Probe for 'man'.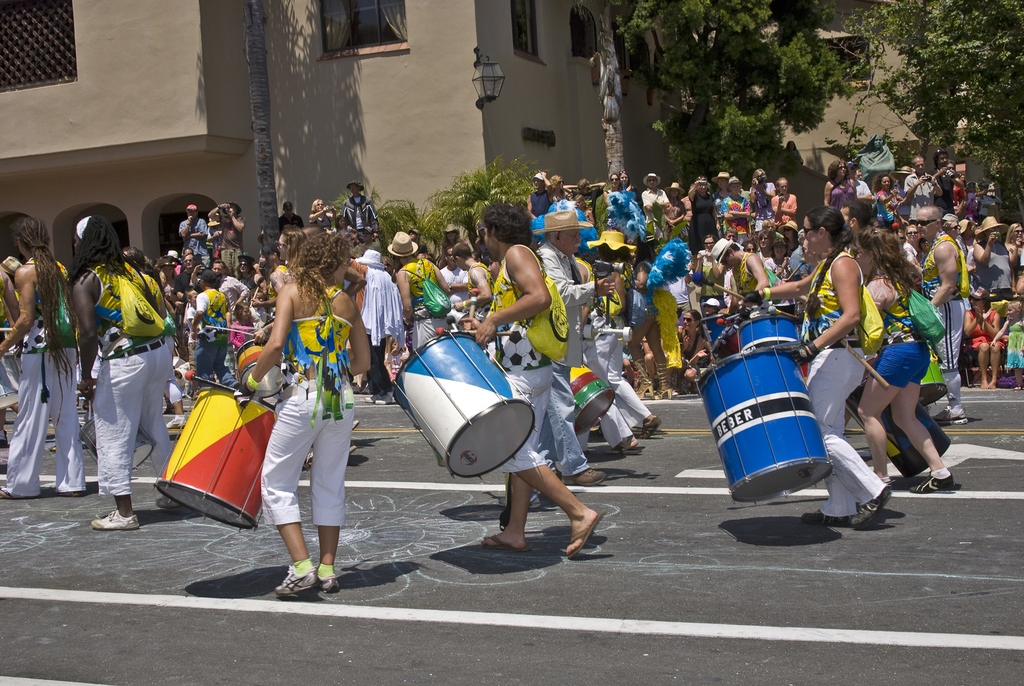
Probe result: [left=766, top=219, right=787, bottom=243].
